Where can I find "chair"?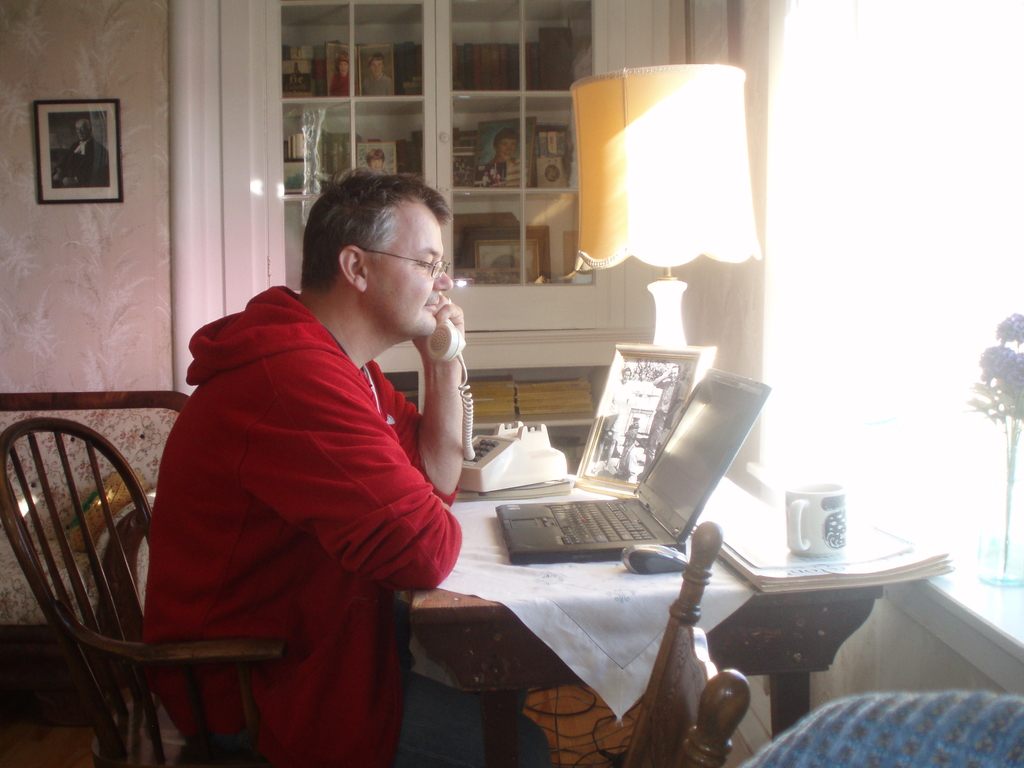
You can find it at (x1=621, y1=520, x2=751, y2=767).
